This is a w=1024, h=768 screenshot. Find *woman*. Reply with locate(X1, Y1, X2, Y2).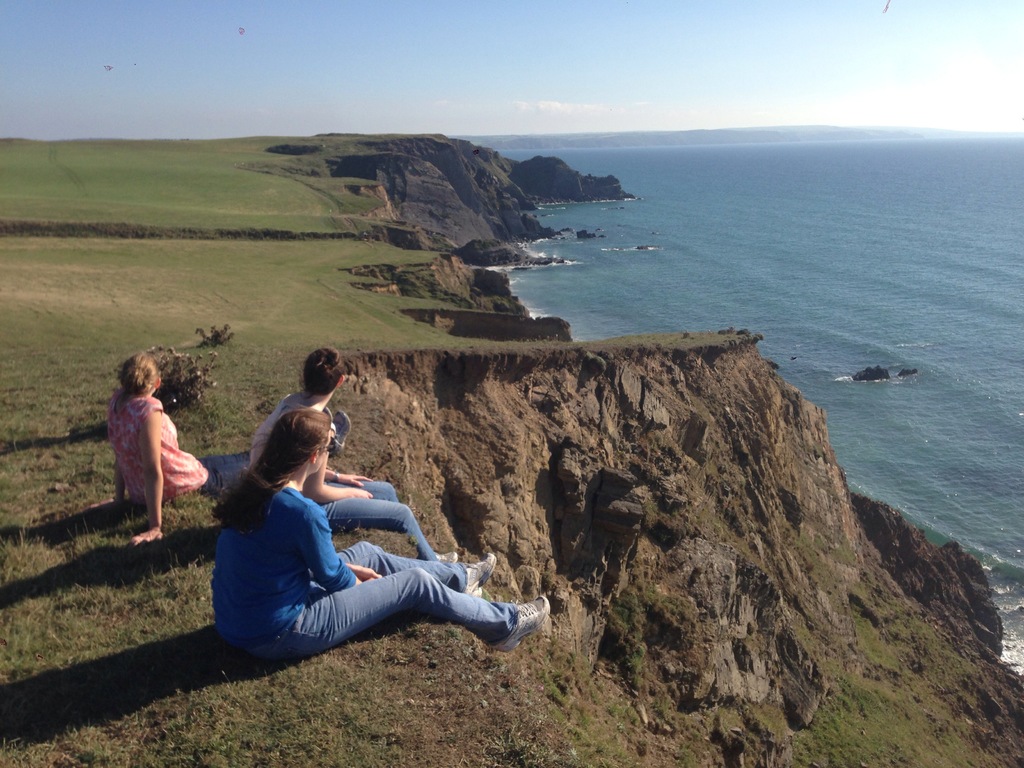
locate(92, 352, 349, 544).
